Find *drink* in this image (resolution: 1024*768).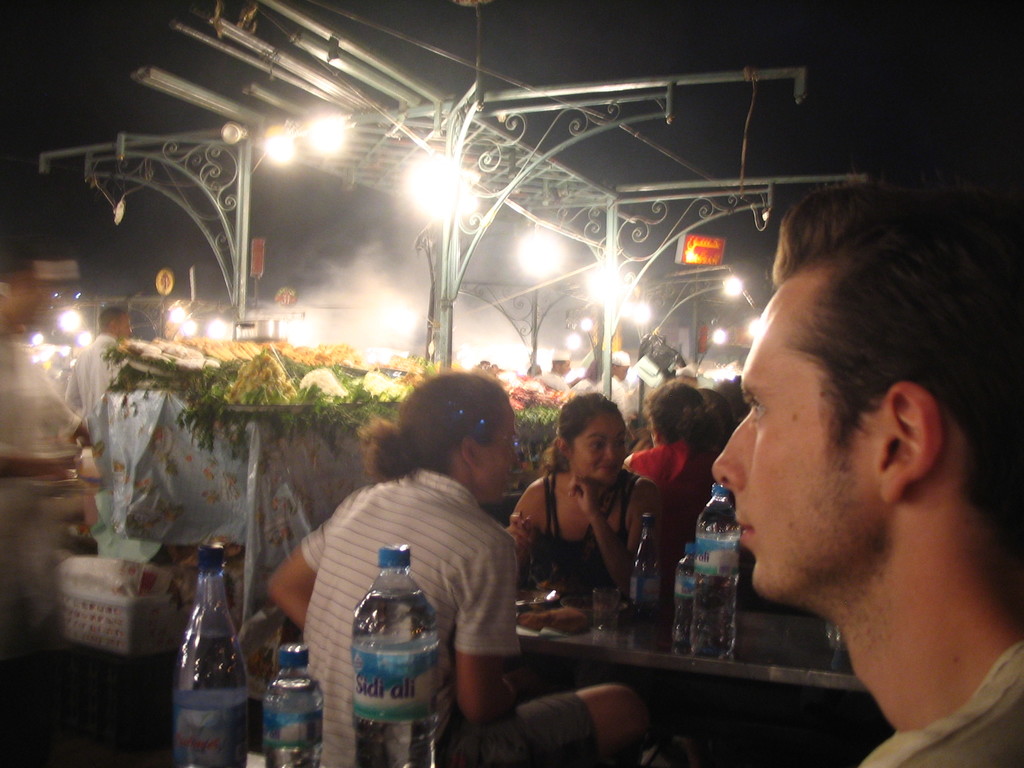
select_region(694, 484, 741, 659).
